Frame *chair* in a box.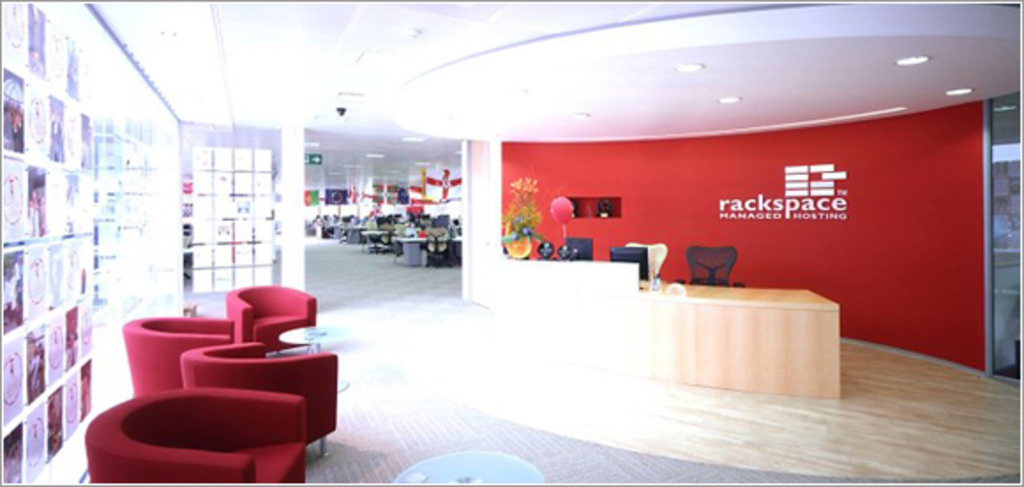
(676, 245, 743, 288).
